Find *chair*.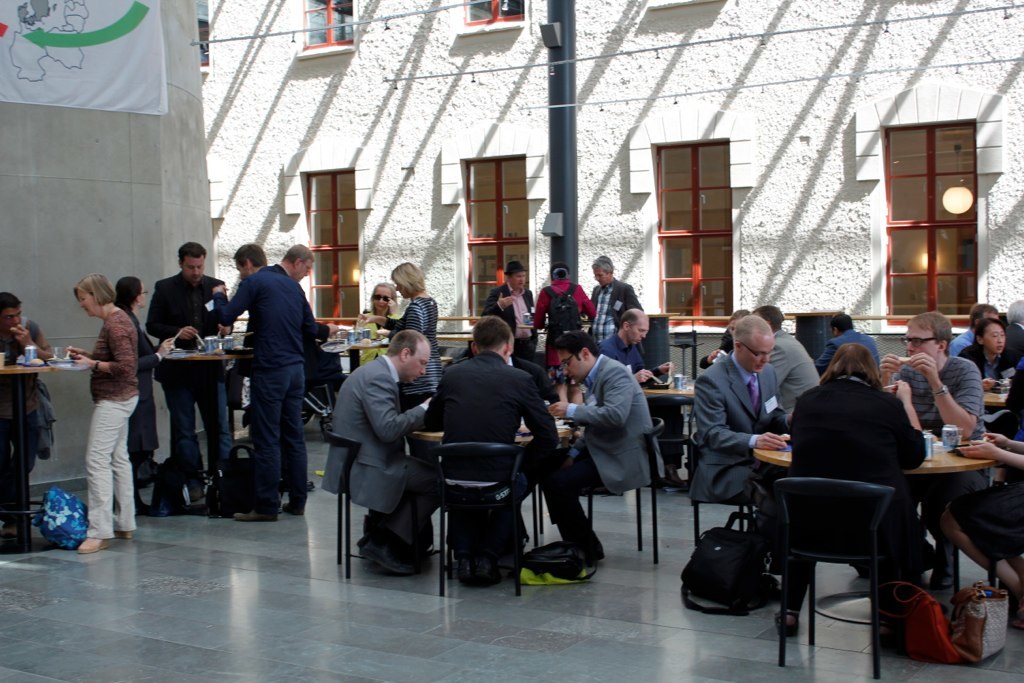
x1=321 y1=430 x2=429 y2=582.
